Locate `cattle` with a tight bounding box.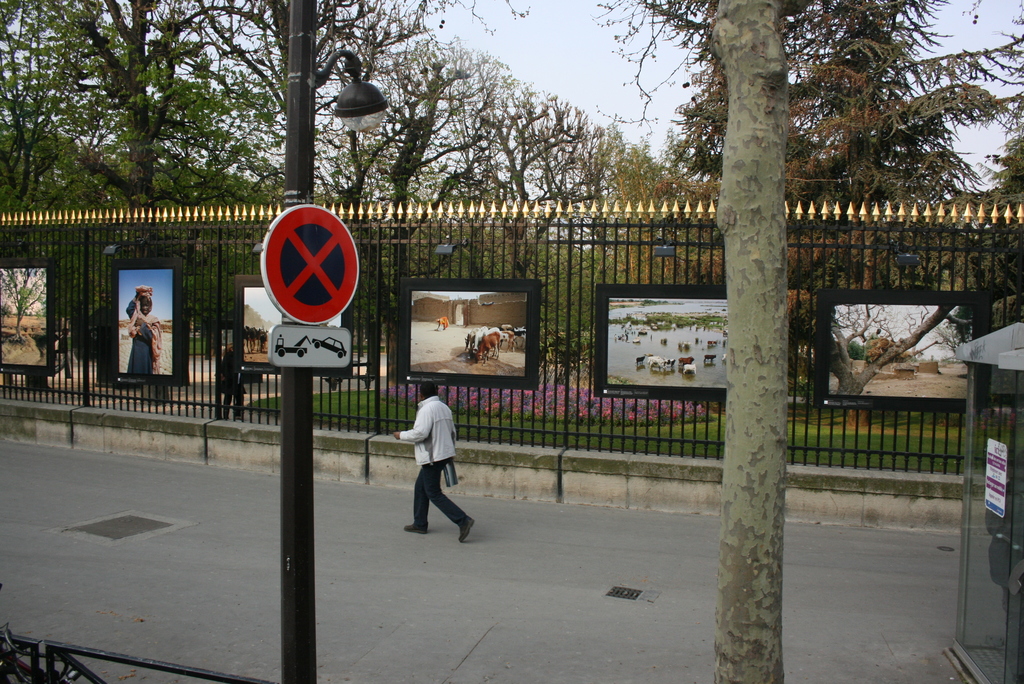
(x1=705, y1=354, x2=716, y2=364).
